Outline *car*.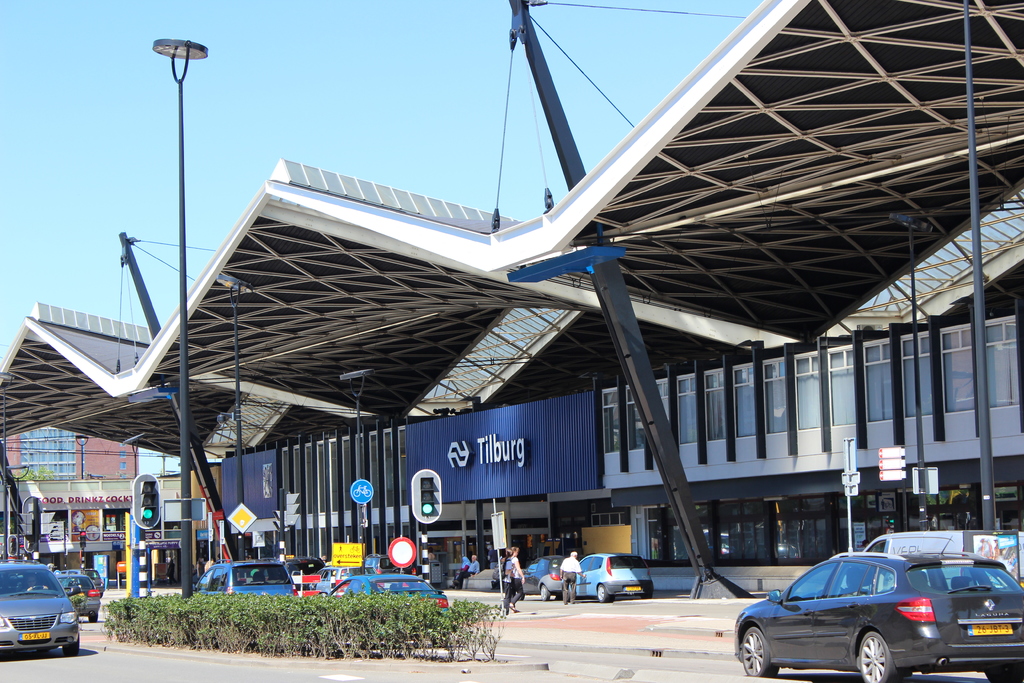
Outline: locate(282, 557, 339, 594).
